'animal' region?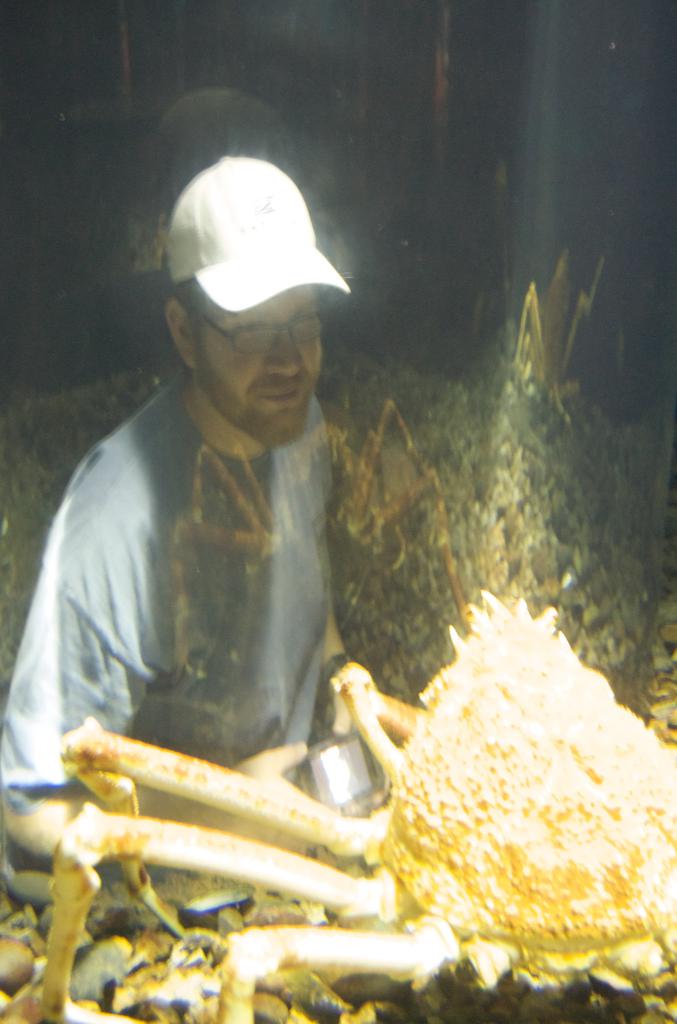
[x1=3, y1=588, x2=676, y2=1023]
